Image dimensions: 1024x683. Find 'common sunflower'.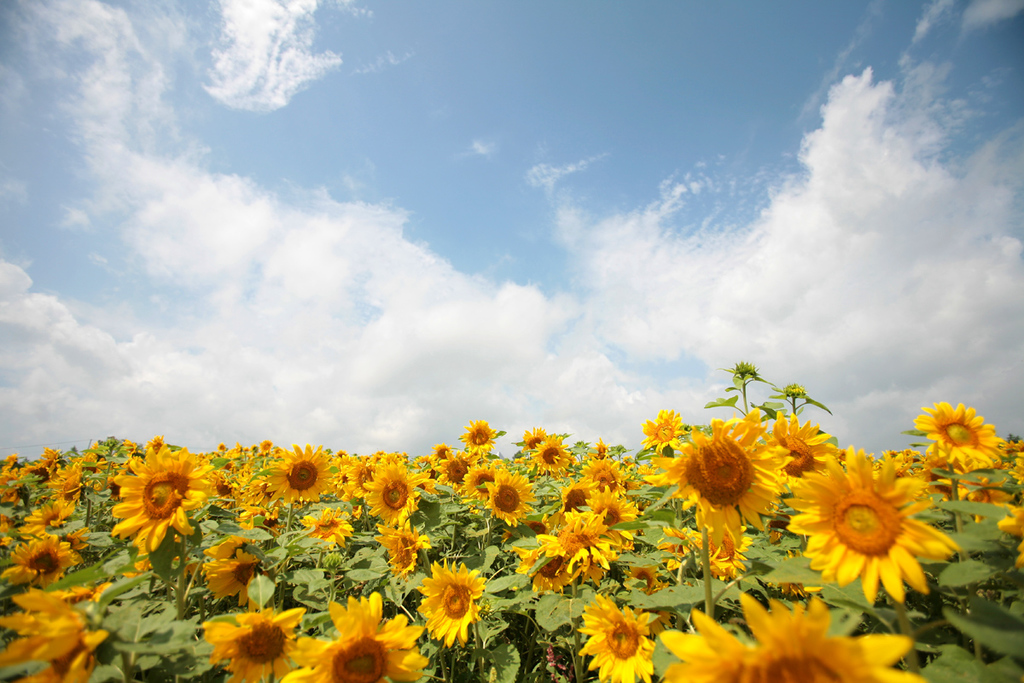
detection(784, 447, 962, 605).
